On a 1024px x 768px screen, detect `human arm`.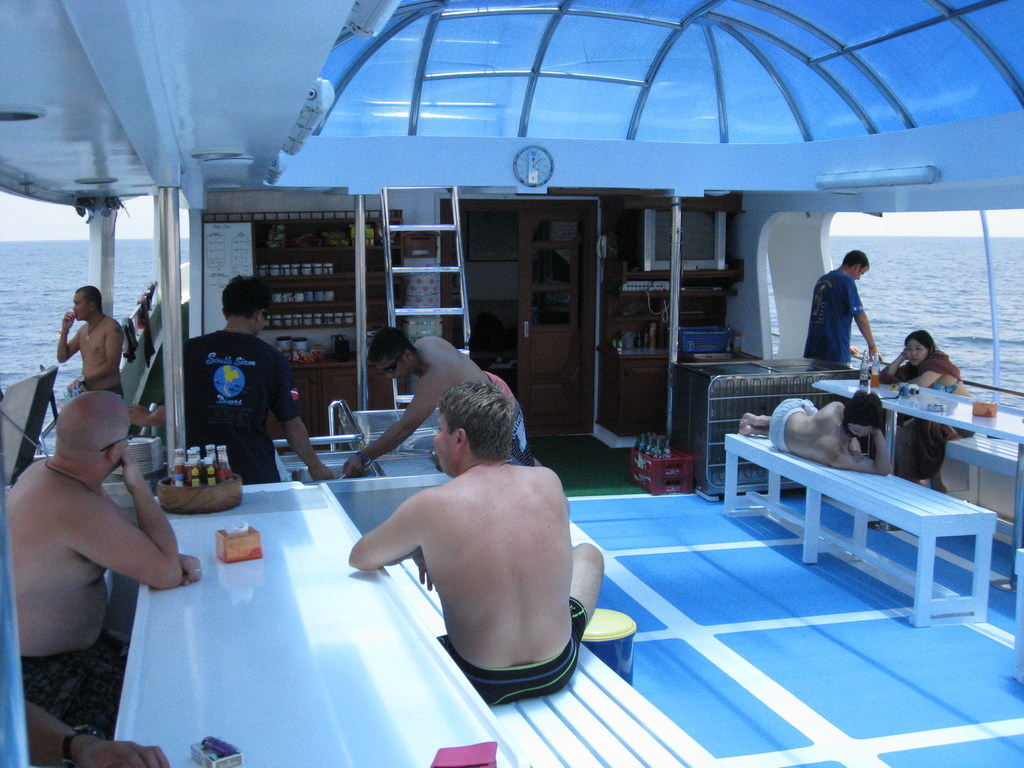
(352,381,439,479).
